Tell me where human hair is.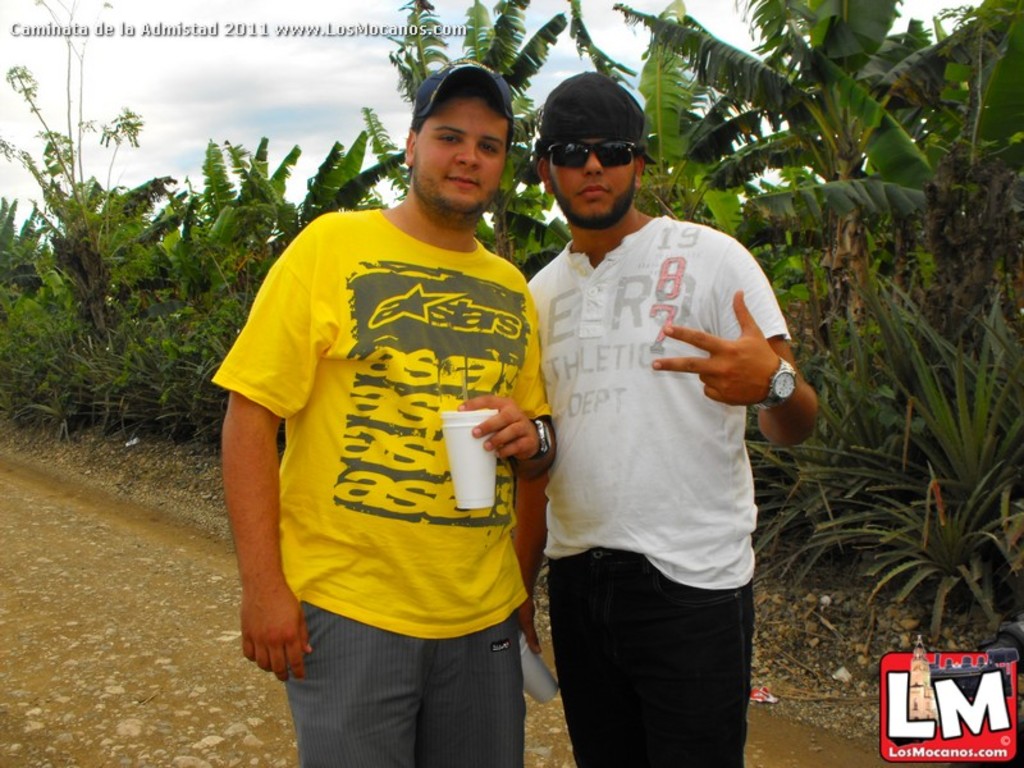
human hair is at l=434, t=79, r=499, b=110.
